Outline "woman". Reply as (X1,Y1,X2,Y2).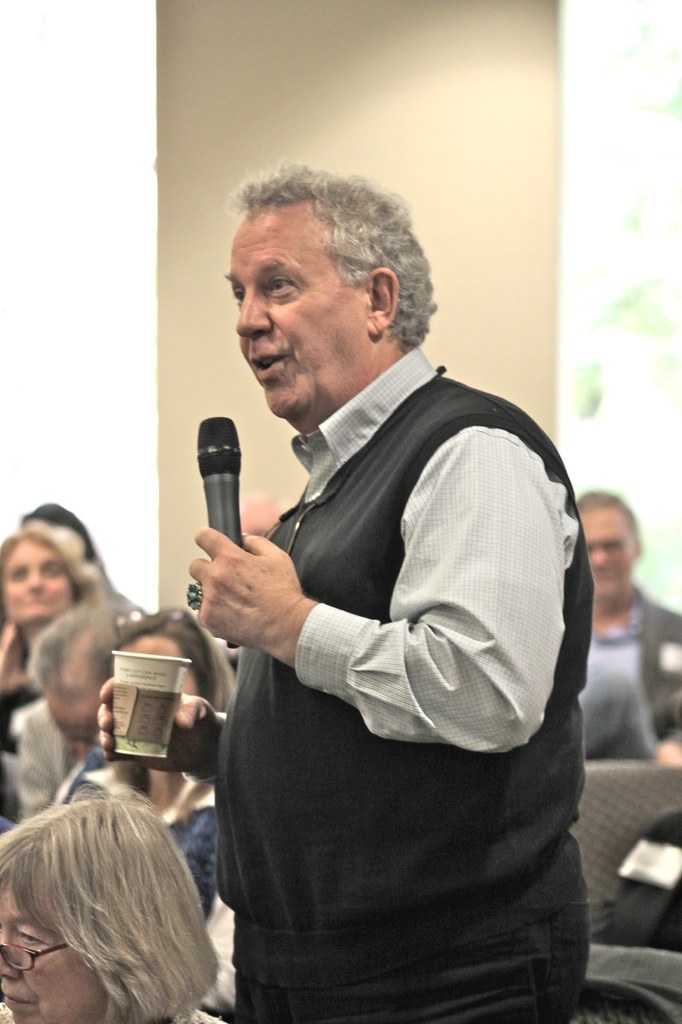
(0,759,253,1023).
